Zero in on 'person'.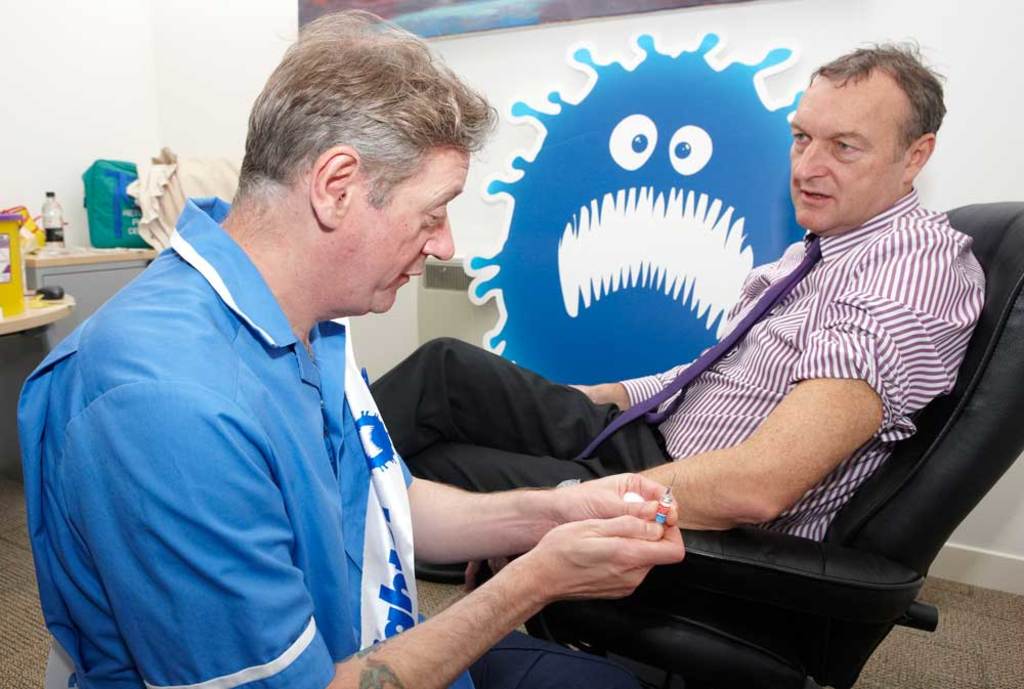
Zeroed in: {"left": 98, "top": 66, "right": 667, "bottom": 682}.
